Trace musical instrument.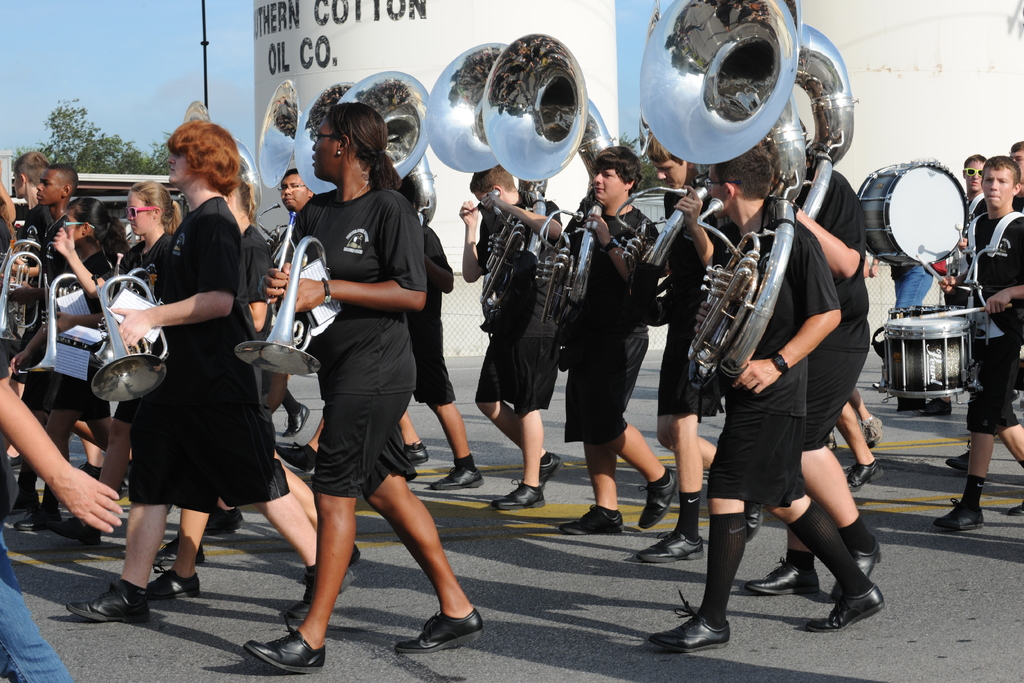
Traced to x1=477, y1=29, x2=623, y2=342.
